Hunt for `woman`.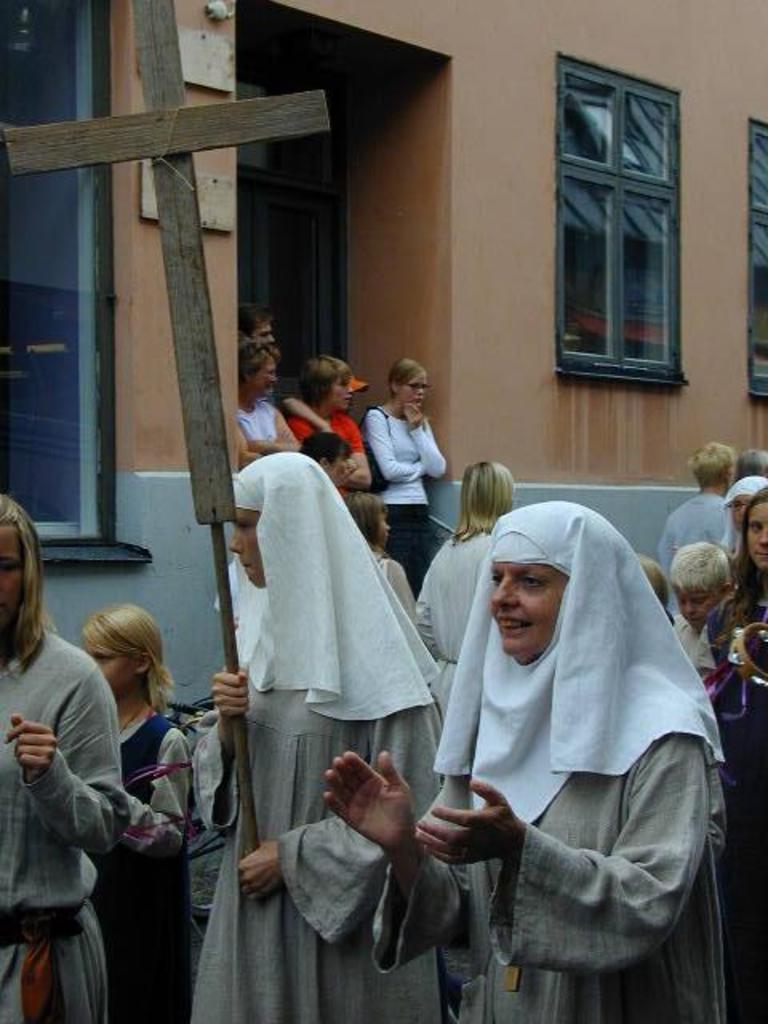
Hunted down at (left=706, top=483, right=766, bottom=1022).
